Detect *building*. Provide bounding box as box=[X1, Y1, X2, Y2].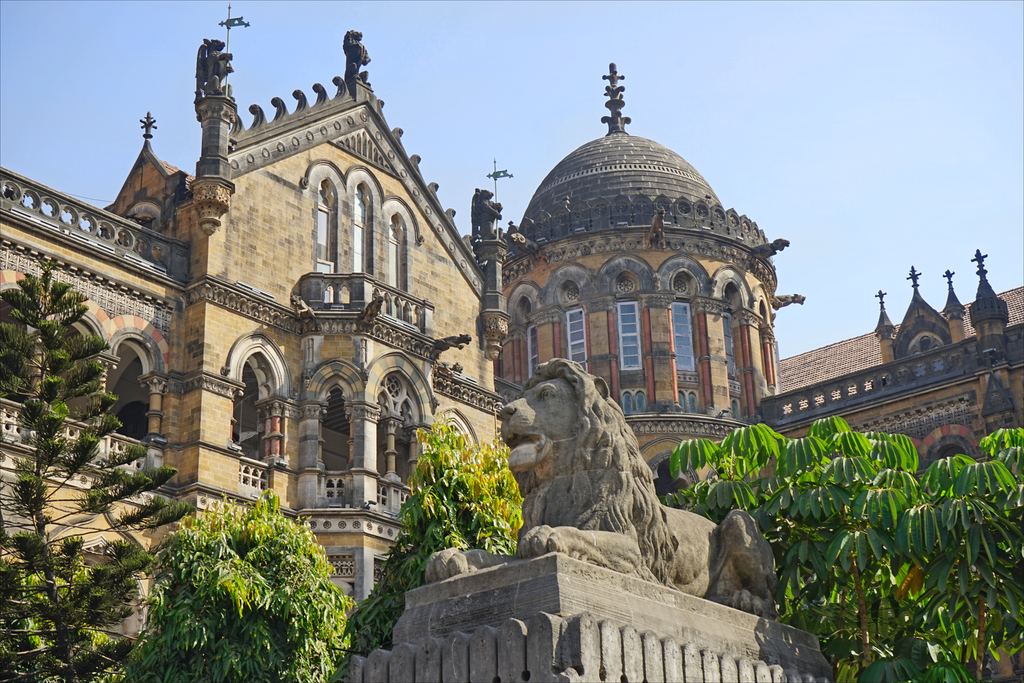
box=[0, 1, 509, 632].
